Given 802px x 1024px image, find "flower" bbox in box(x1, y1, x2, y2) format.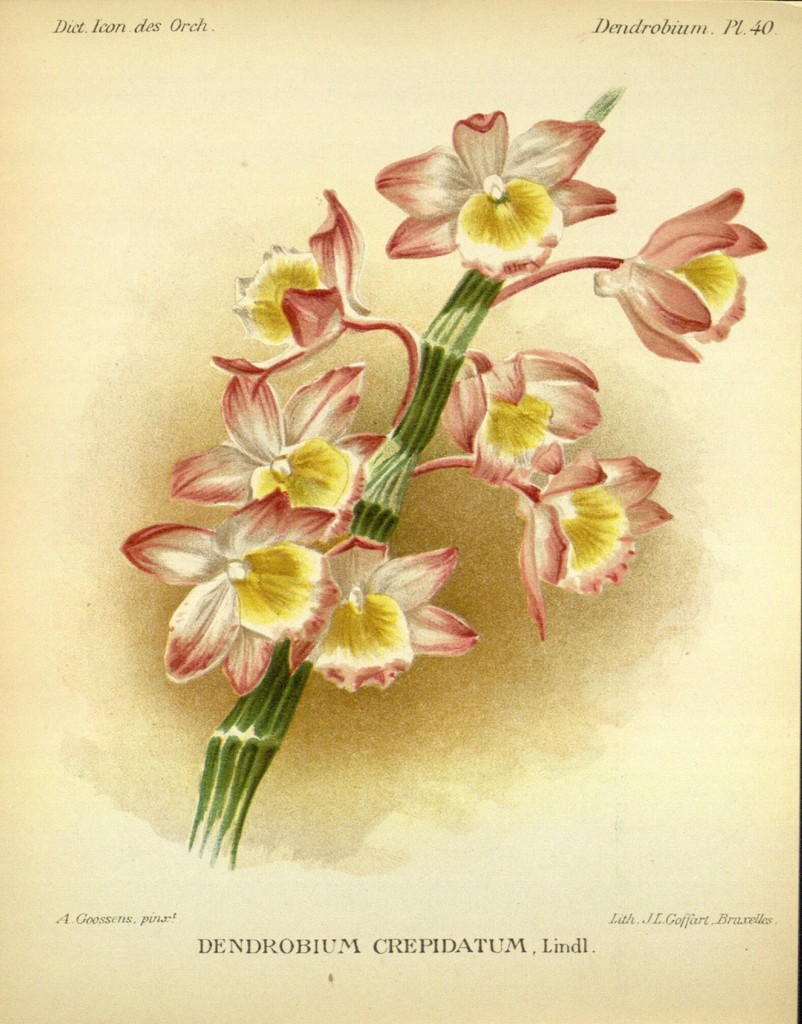
box(210, 183, 366, 374).
